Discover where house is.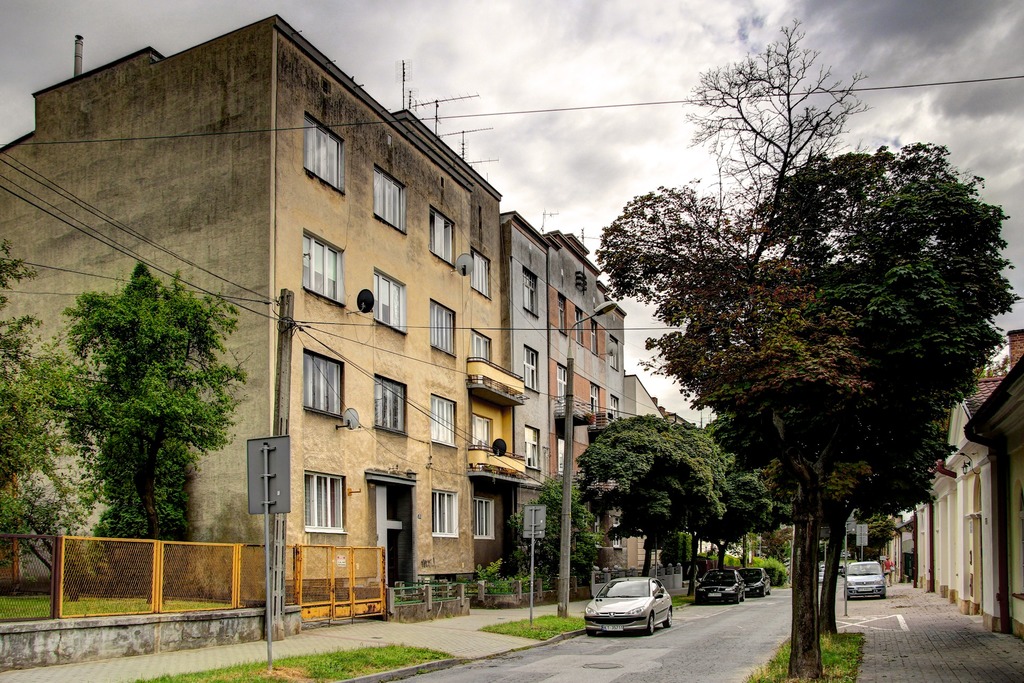
Discovered at <region>963, 356, 1023, 641</region>.
